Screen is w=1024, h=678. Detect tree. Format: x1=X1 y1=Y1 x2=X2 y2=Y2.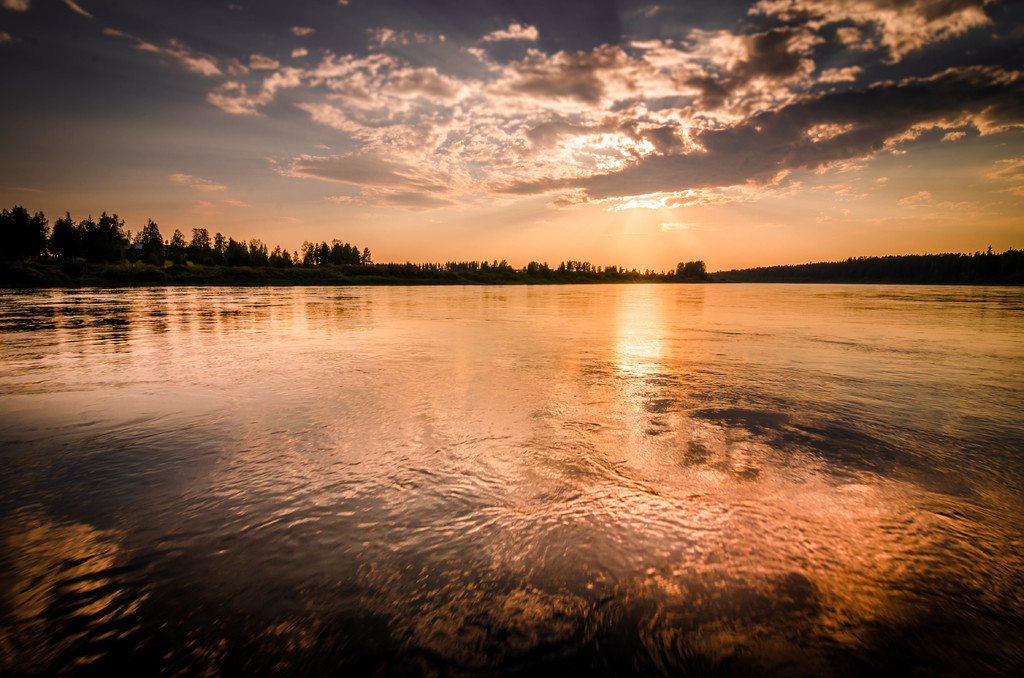
x1=136 y1=218 x2=166 y2=252.
